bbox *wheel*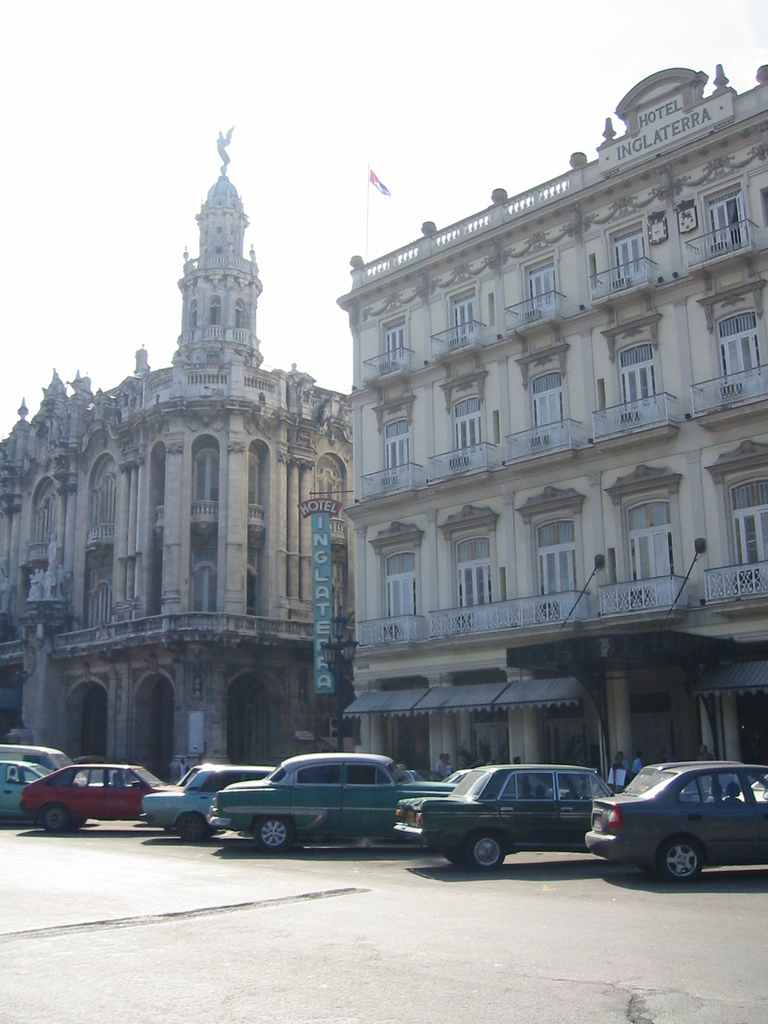
crop(252, 817, 293, 857)
